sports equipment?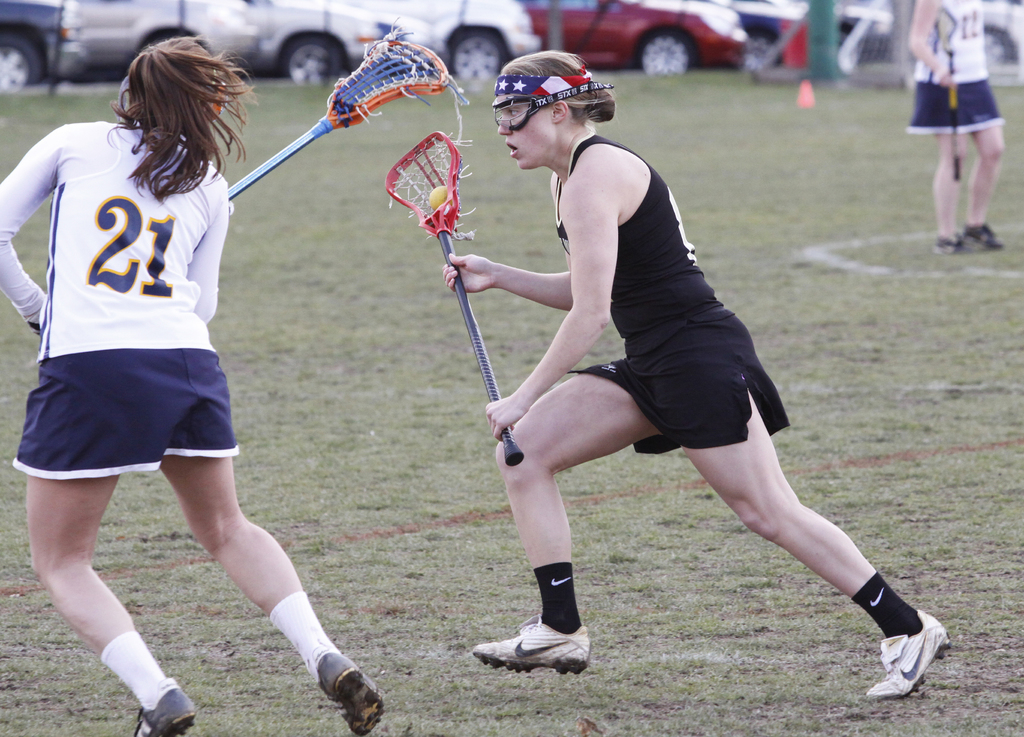
<region>935, 1, 963, 182</region>
